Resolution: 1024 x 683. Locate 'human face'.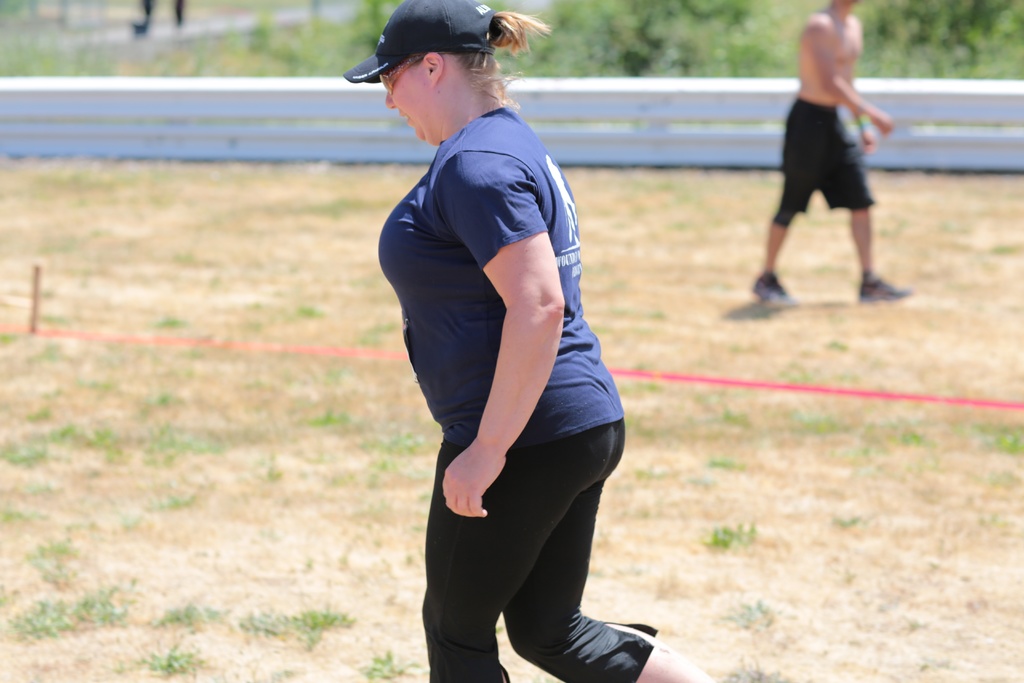
x1=375, y1=60, x2=447, y2=142.
